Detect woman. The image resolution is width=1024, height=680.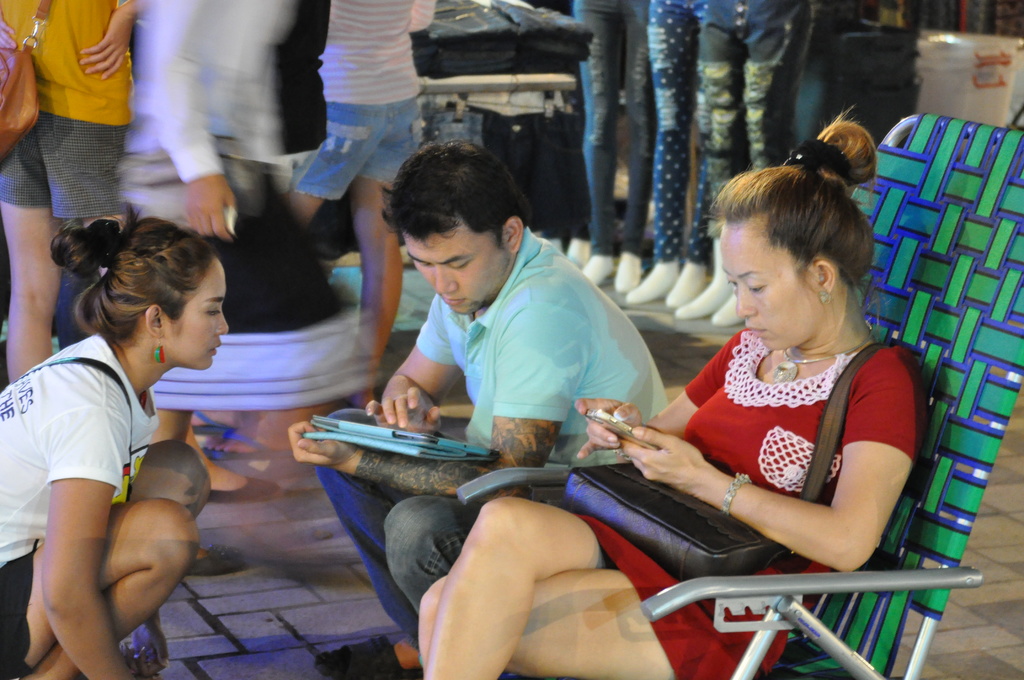
Rect(406, 103, 939, 679).
